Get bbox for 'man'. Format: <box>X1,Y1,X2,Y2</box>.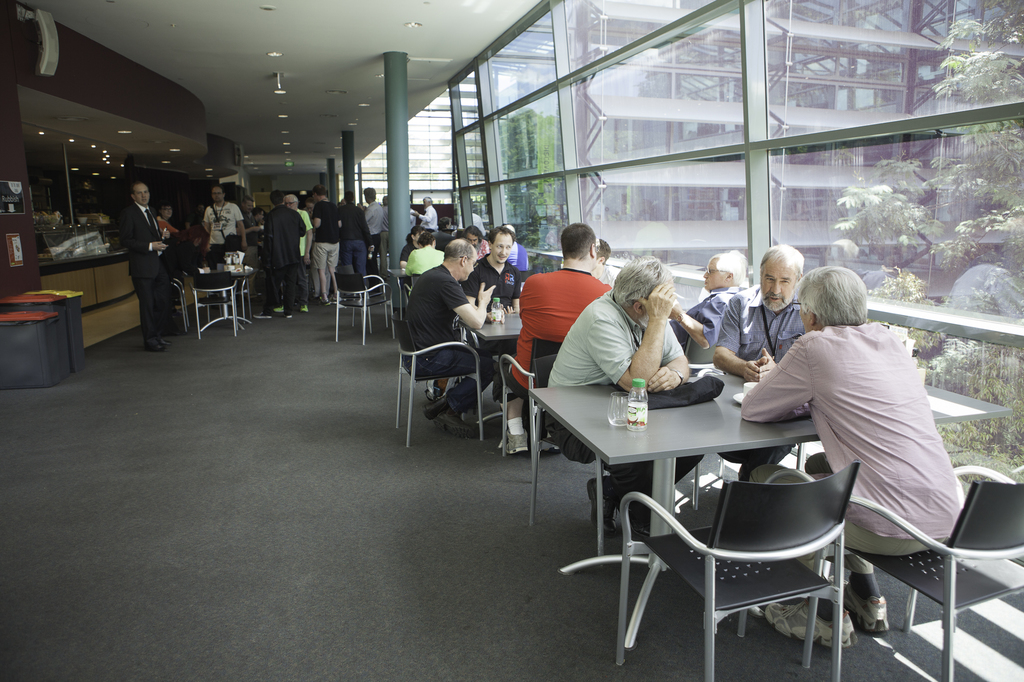
<box>455,224,535,388</box>.
